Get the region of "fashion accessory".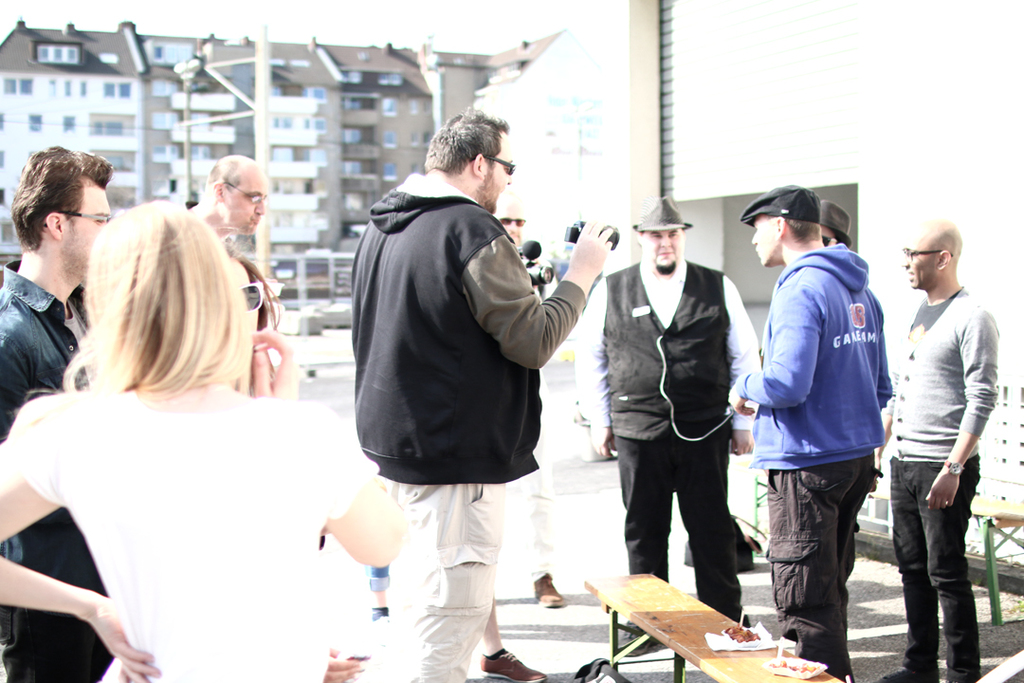
<bbox>476, 154, 519, 179</bbox>.
